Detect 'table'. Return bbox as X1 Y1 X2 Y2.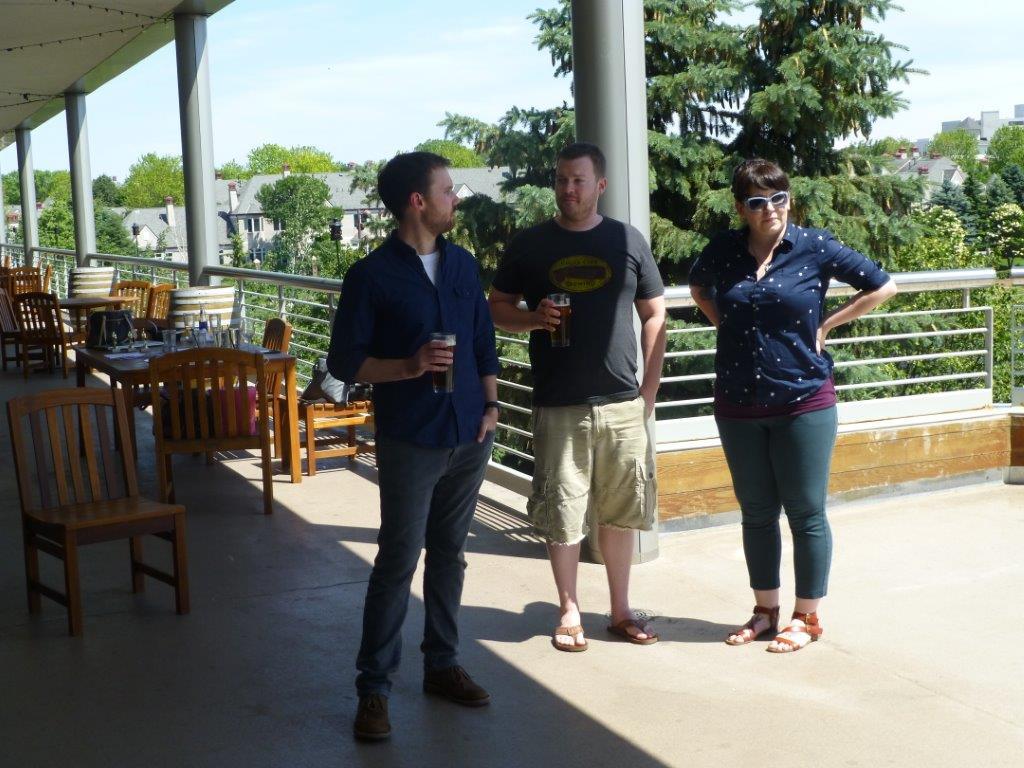
28 287 133 359.
